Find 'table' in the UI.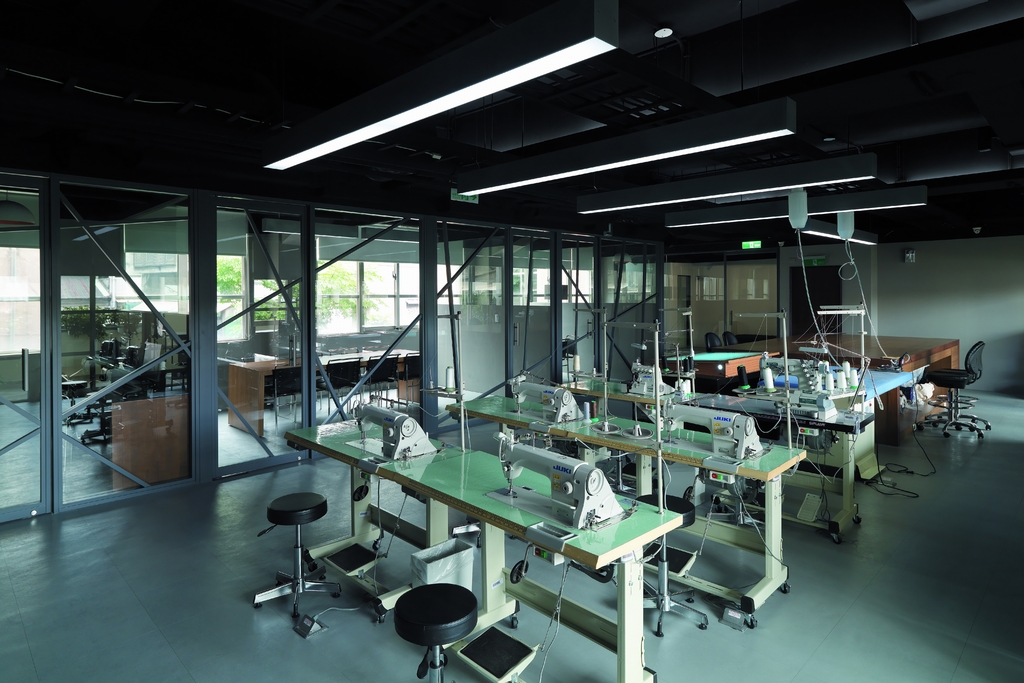
UI element at rect(723, 324, 959, 437).
